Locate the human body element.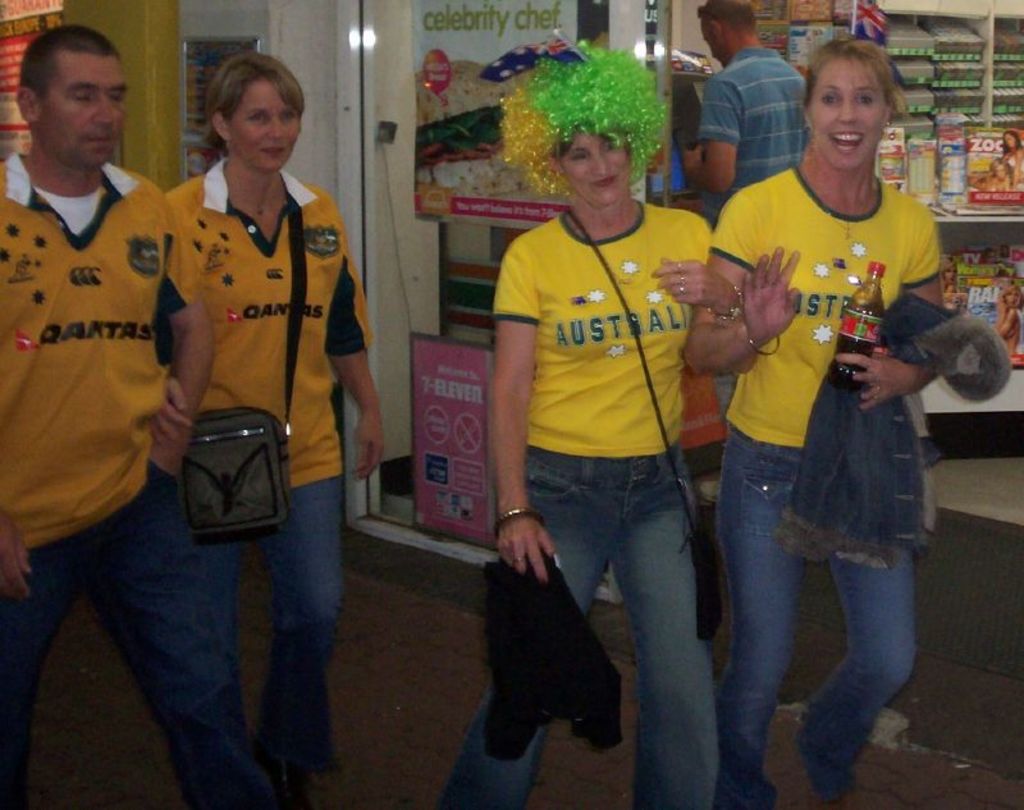
Element bbox: select_region(449, 205, 744, 809).
